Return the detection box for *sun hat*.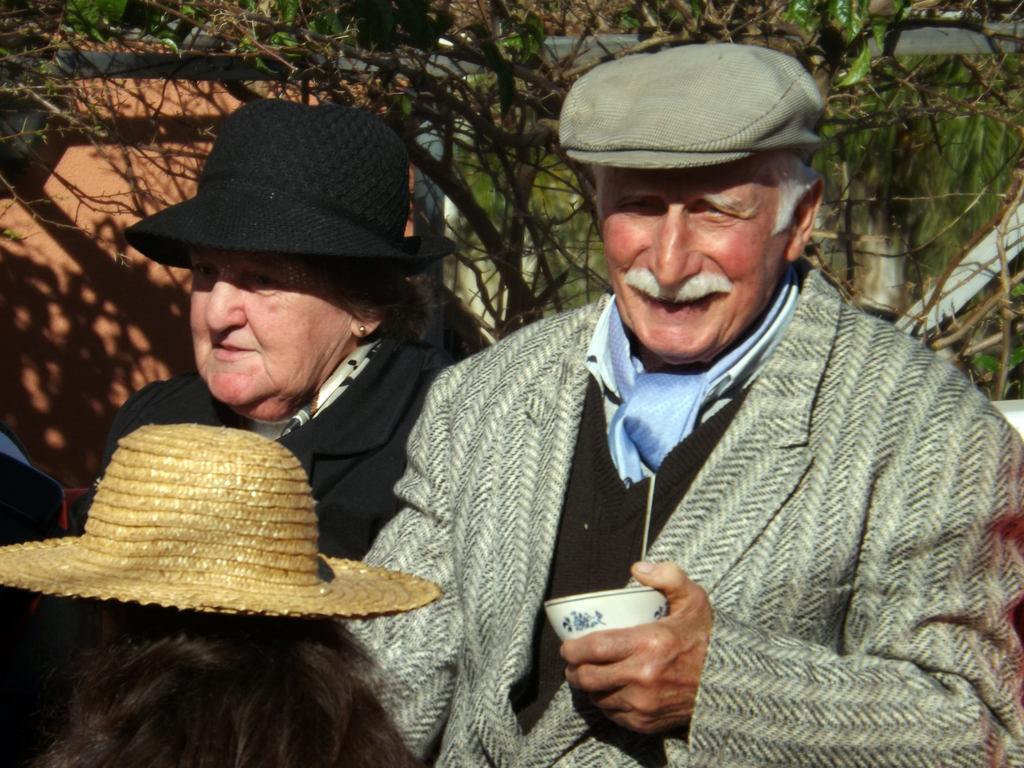
x1=0 y1=416 x2=440 y2=616.
